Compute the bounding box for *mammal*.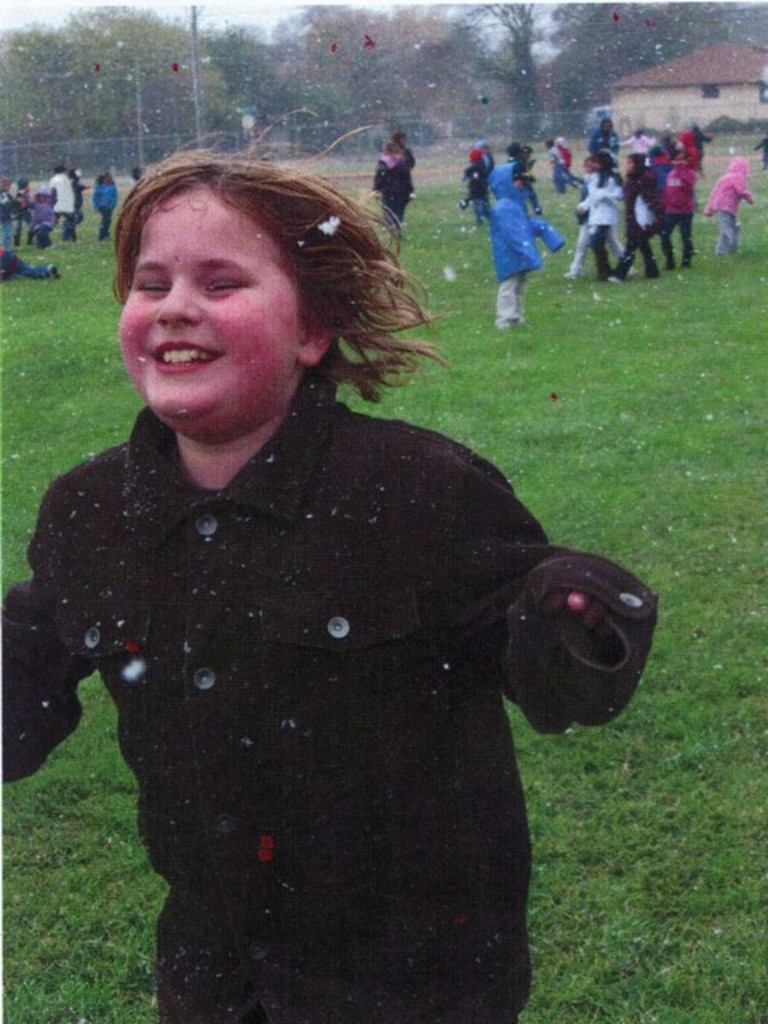
{"x1": 90, "y1": 166, "x2": 115, "y2": 234}.
